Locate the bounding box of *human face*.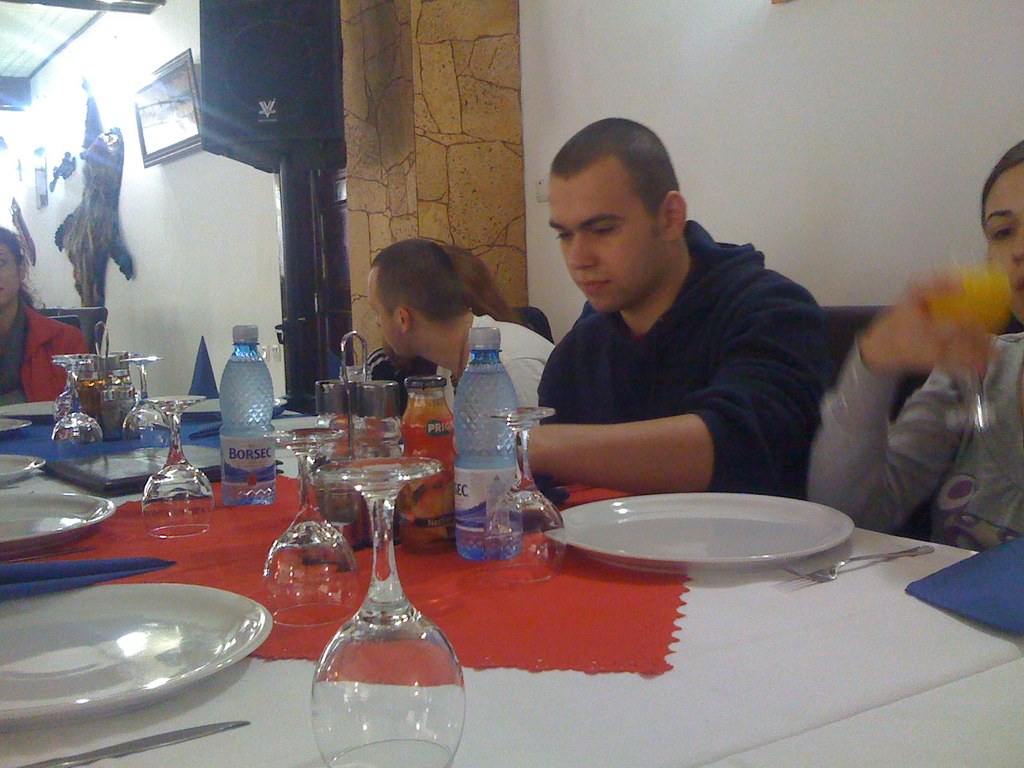
Bounding box: (546,173,662,311).
